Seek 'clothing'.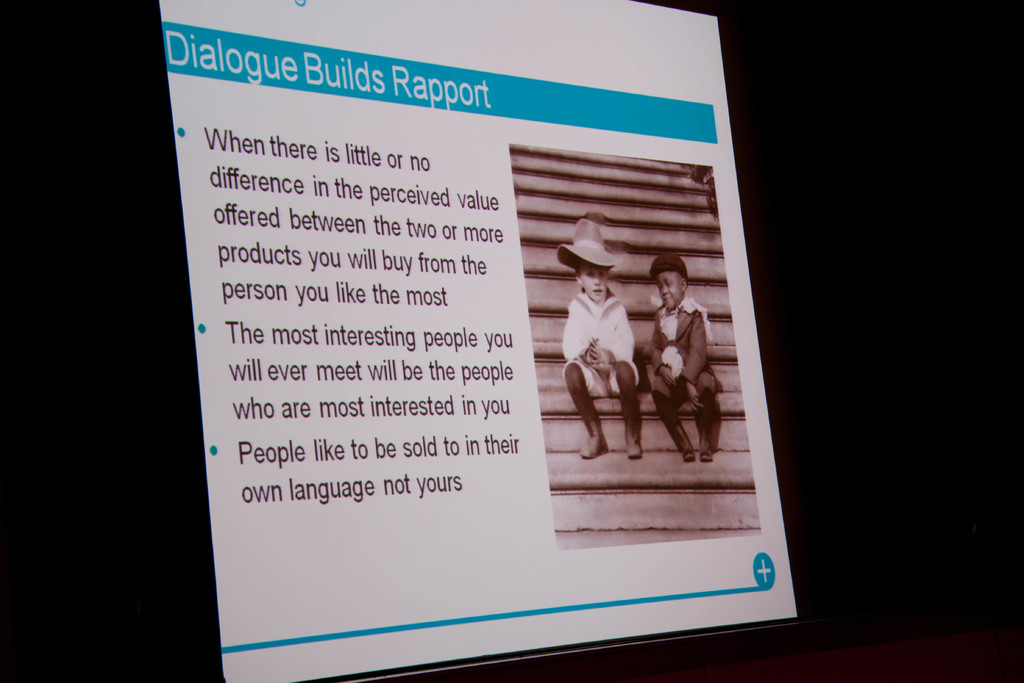
region(563, 289, 651, 409).
